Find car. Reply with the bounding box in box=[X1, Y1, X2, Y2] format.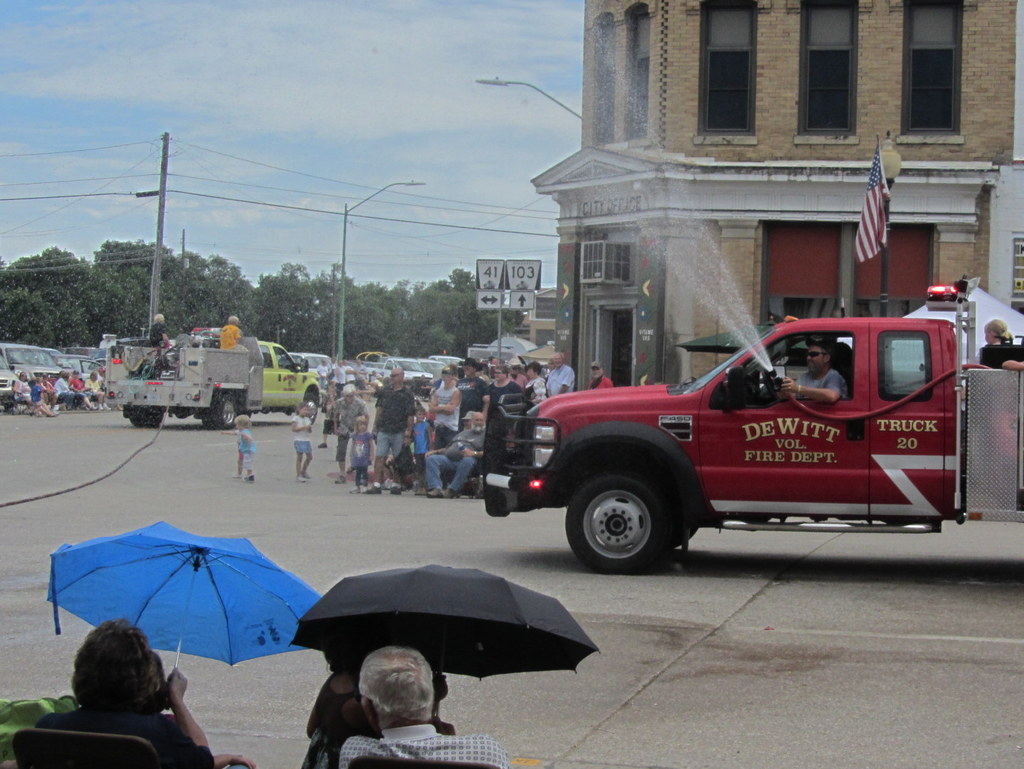
box=[1, 342, 67, 376].
